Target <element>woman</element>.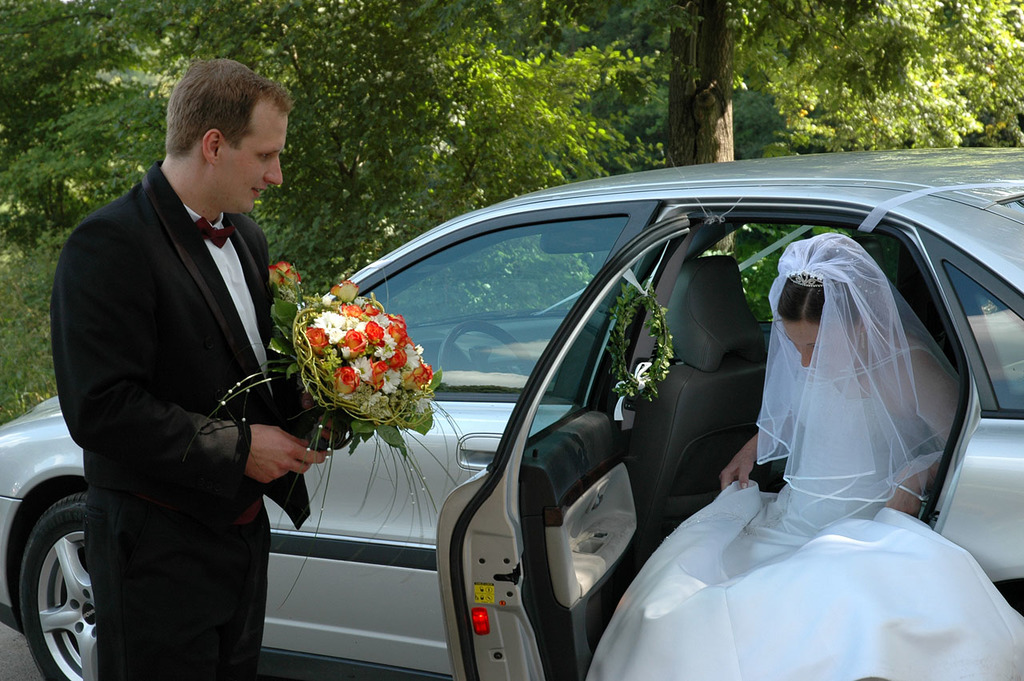
Target region: detection(614, 231, 1002, 651).
